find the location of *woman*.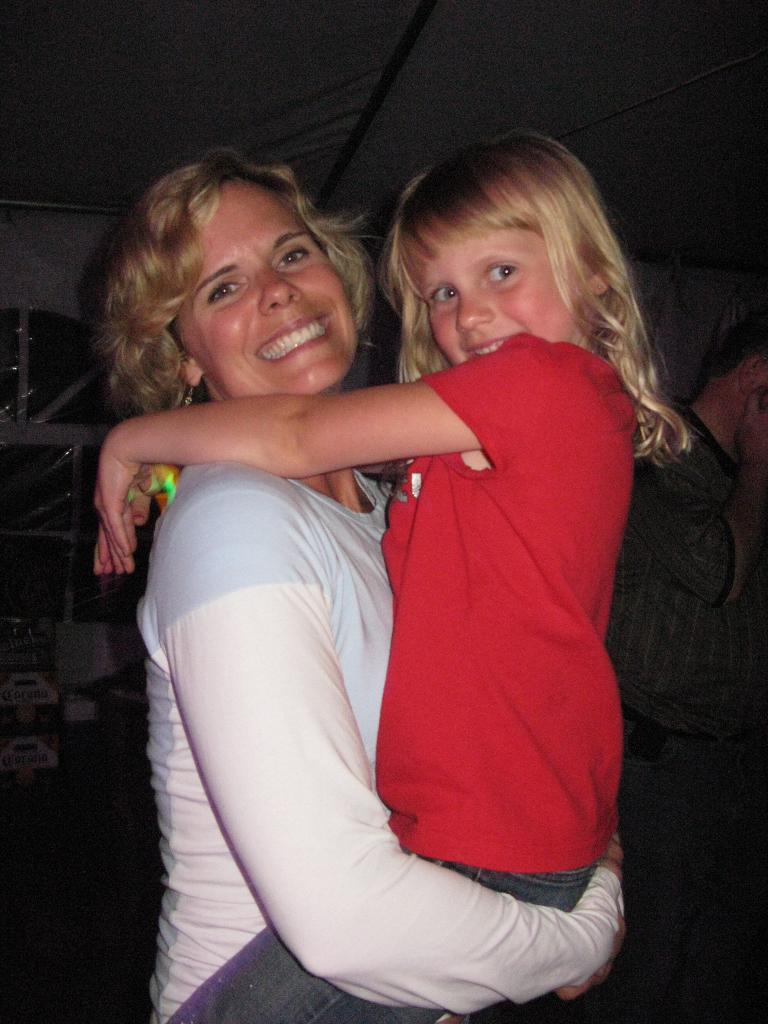
Location: bbox=(80, 134, 633, 1023).
